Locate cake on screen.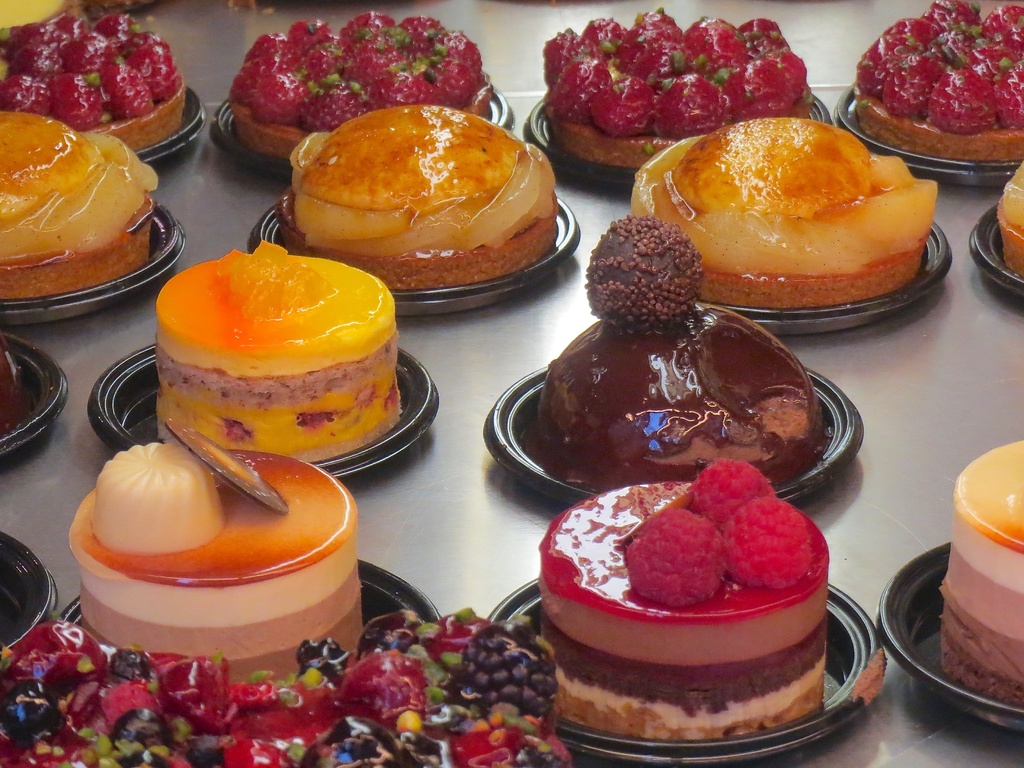
On screen at bbox=(0, 111, 159, 296).
